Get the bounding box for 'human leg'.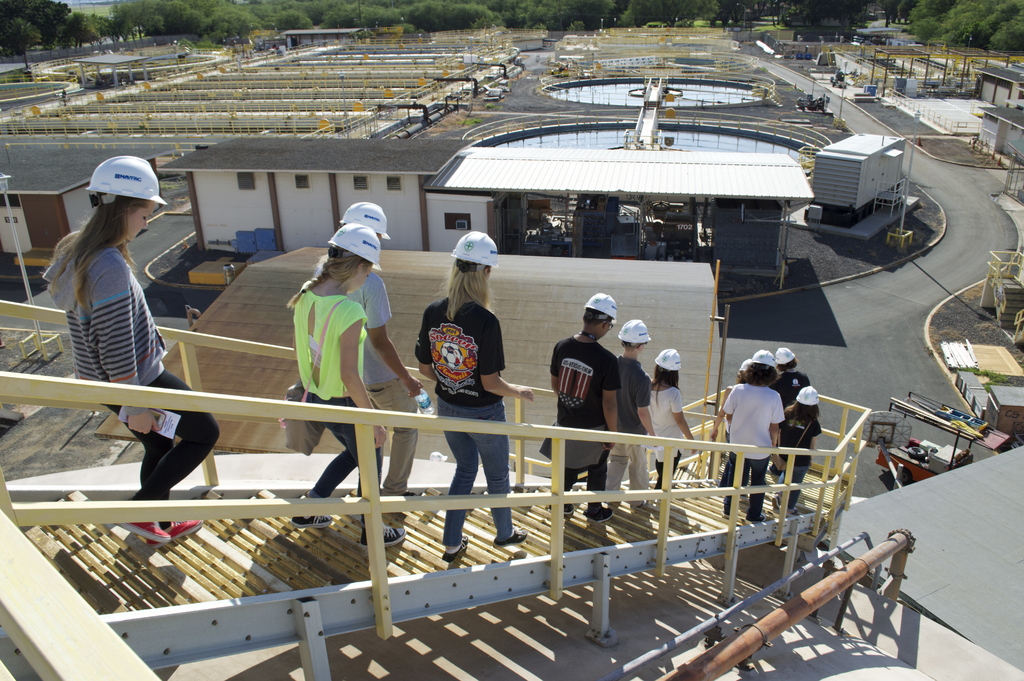
[left=102, top=367, right=221, bottom=548].
